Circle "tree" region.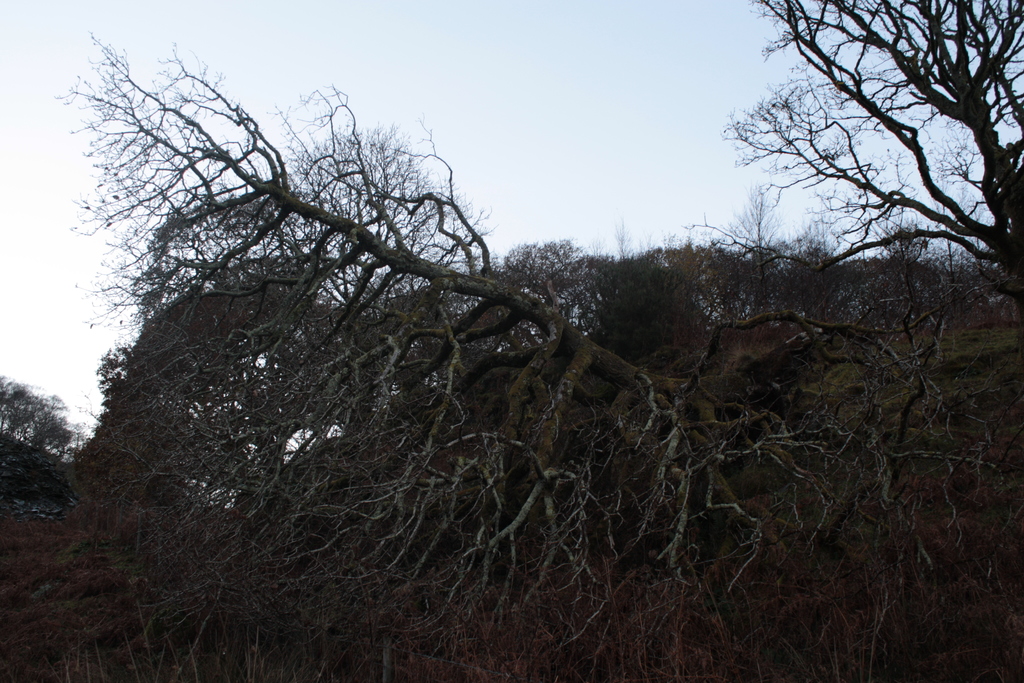
Region: pyautogui.locateOnScreen(78, 68, 972, 640).
